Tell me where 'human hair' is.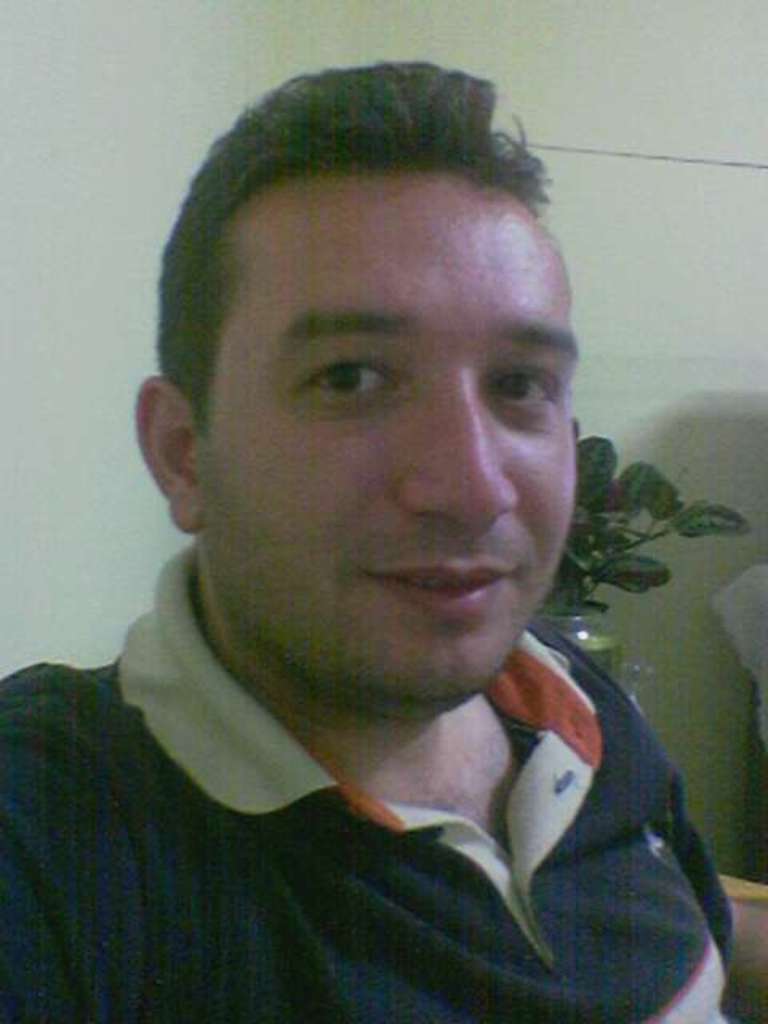
'human hair' is at select_region(157, 46, 582, 467).
